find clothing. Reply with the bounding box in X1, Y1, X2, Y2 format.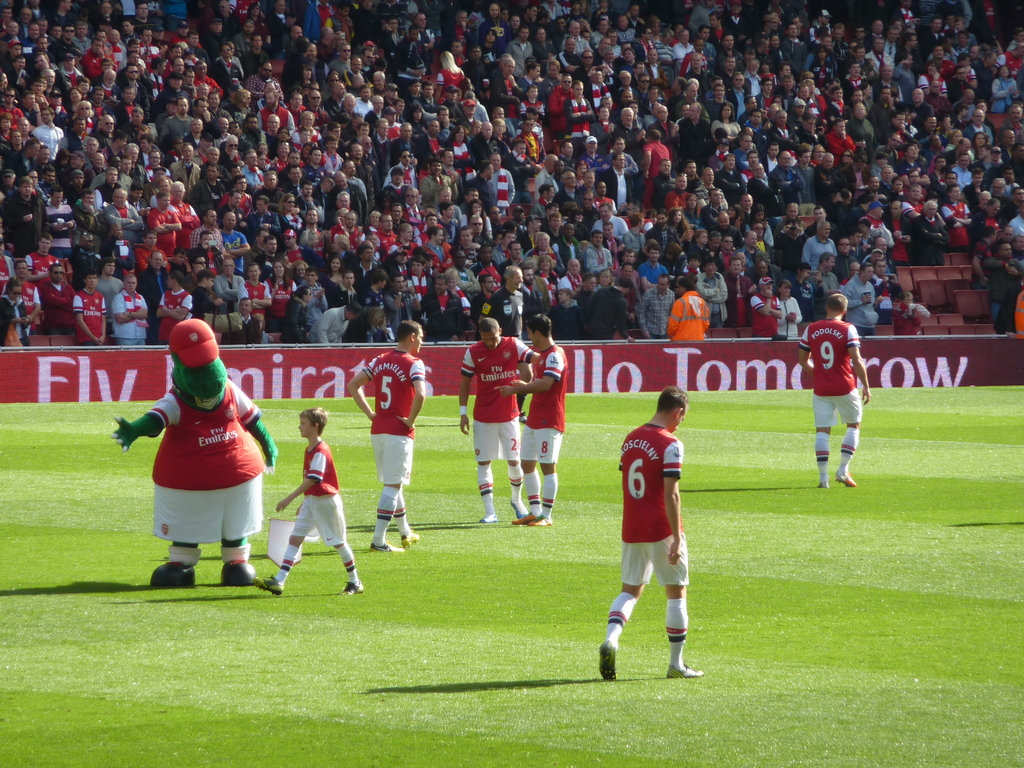
589, 286, 626, 339.
